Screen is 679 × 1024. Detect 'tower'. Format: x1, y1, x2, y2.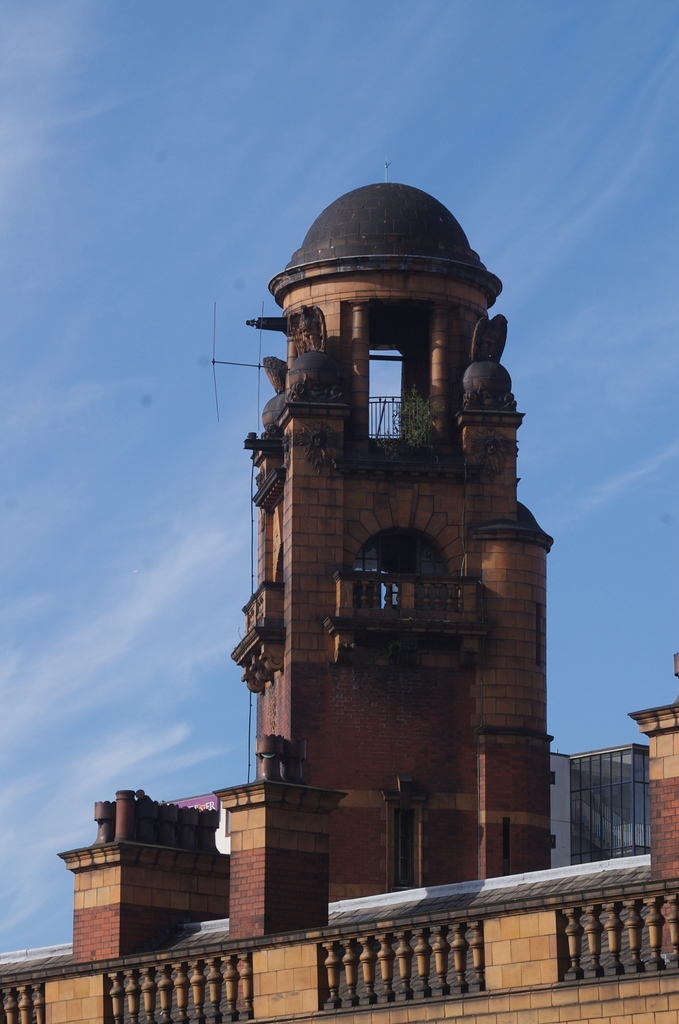
243, 161, 548, 899.
